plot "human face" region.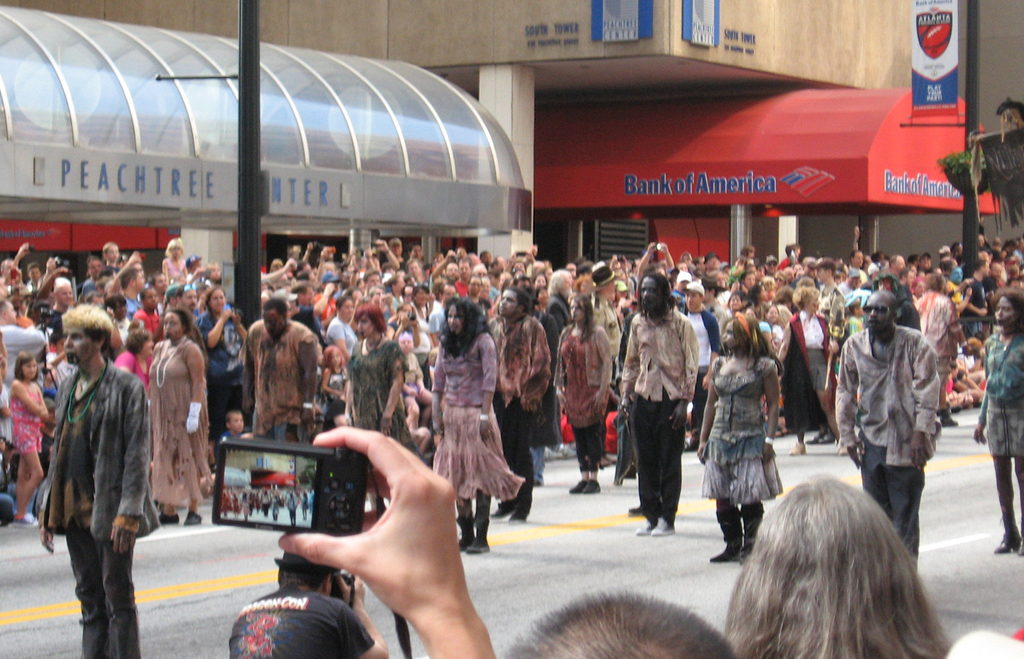
Plotted at {"x1": 570, "y1": 299, "x2": 583, "y2": 316}.
